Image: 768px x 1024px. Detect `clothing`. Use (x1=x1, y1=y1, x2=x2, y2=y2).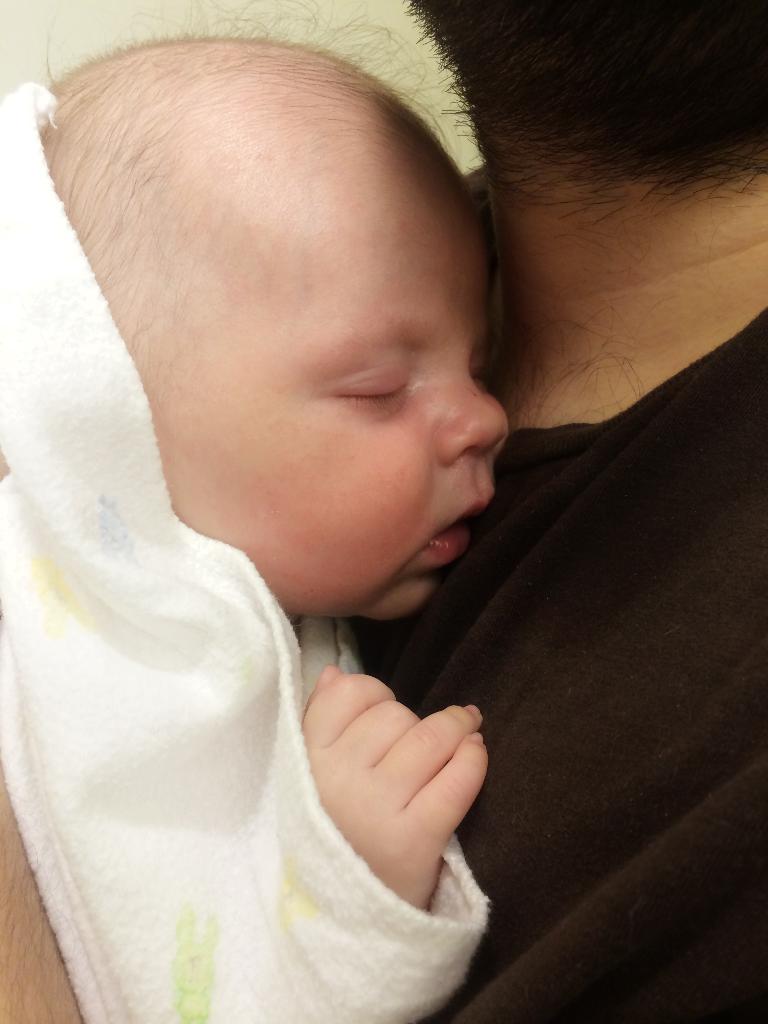
(x1=0, y1=70, x2=490, y2=1023).
